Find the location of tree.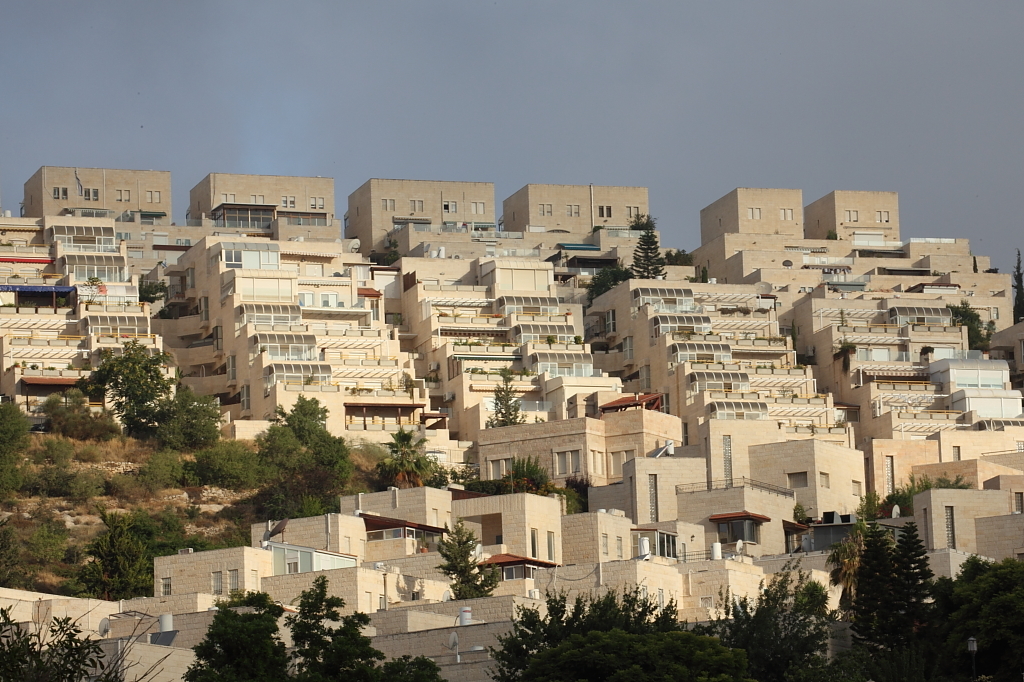
Location: 138 281 168 302.
